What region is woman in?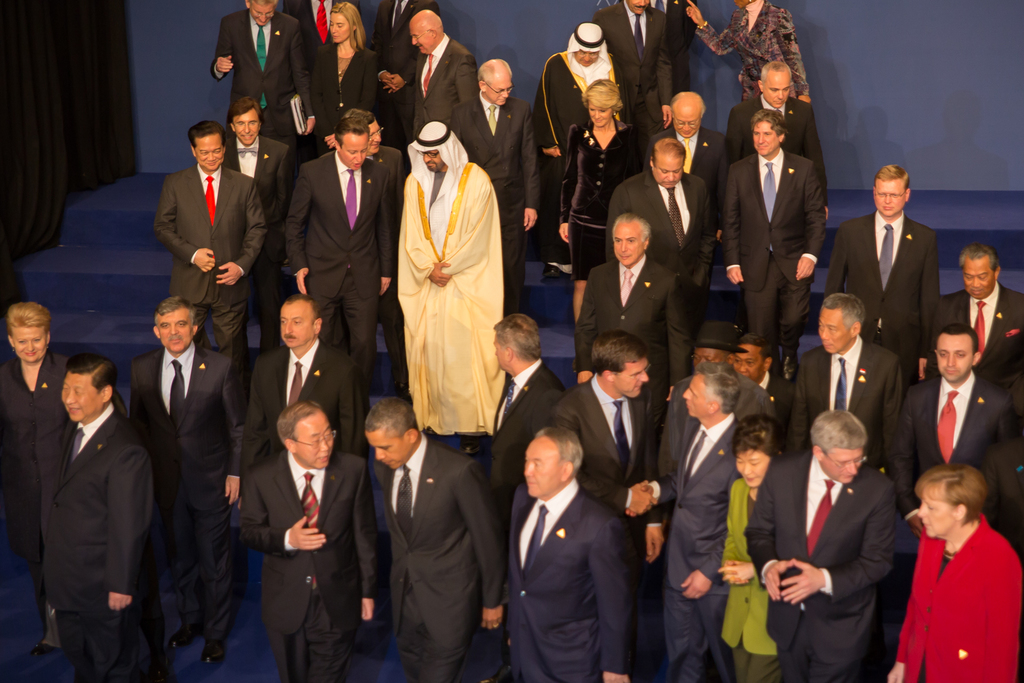
bbox=[715, 418, 782, 682].
